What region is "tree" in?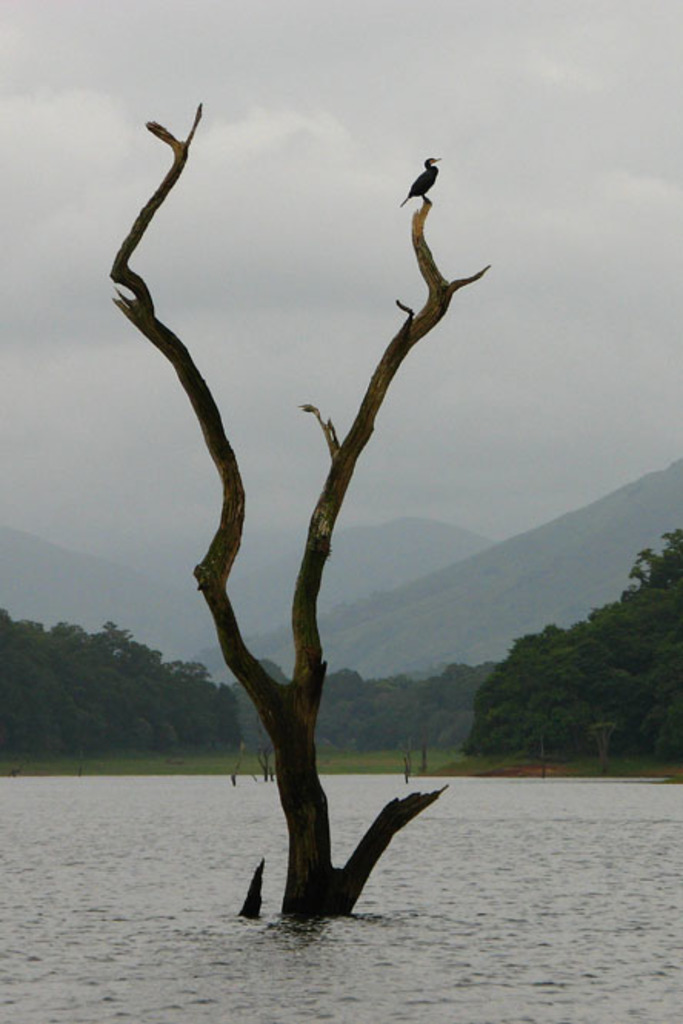
left=591, top=720, right=615, bottom=773.
